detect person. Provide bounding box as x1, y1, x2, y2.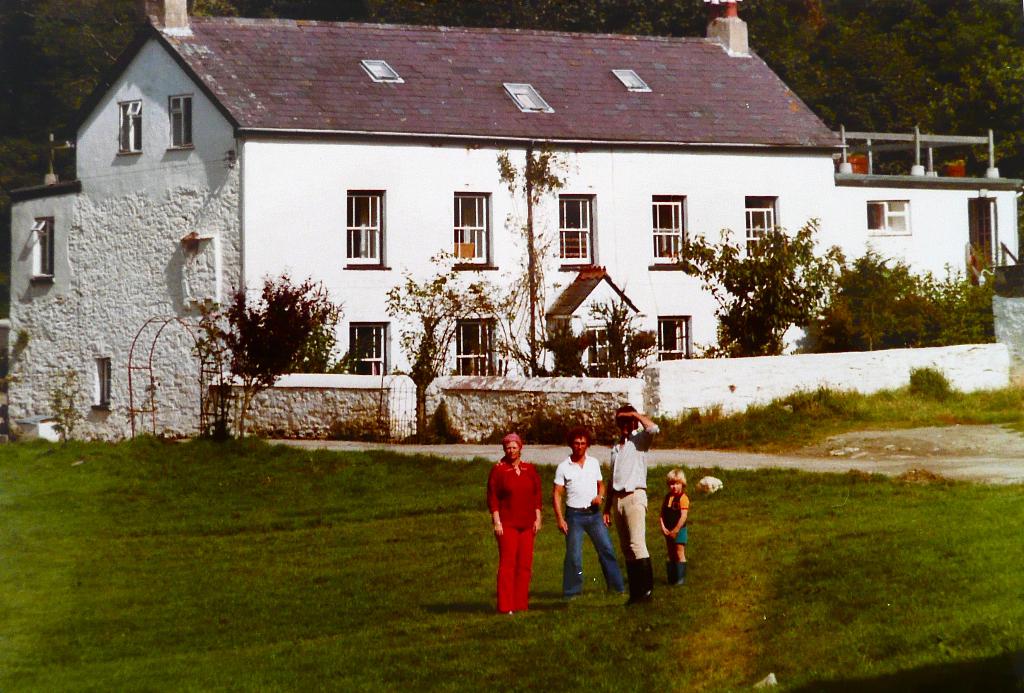
485, 431, 544, 616.
